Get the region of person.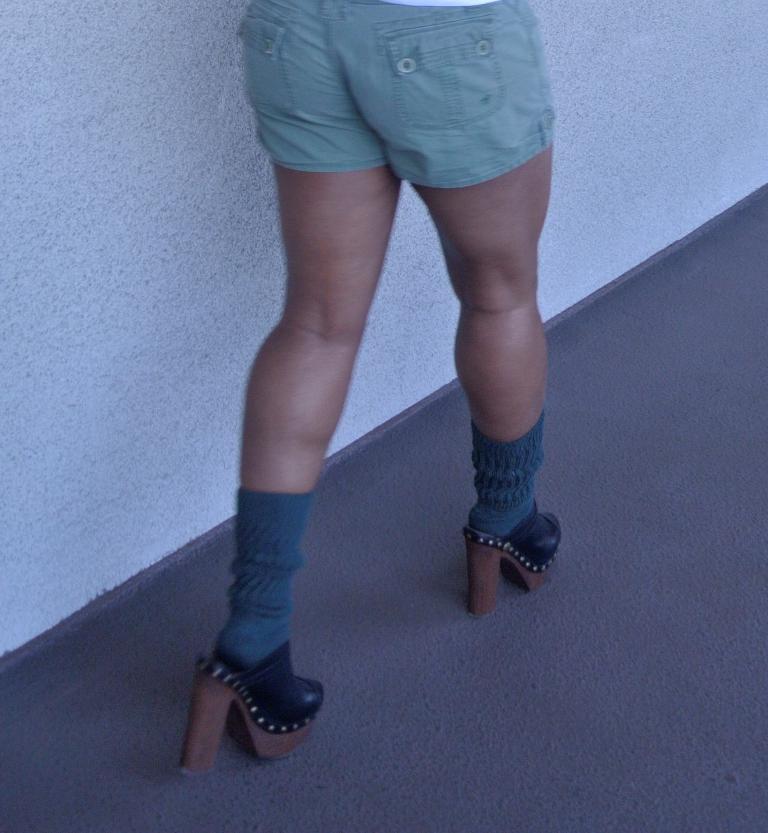
left=145, top=0, right=606, bottom=769.
